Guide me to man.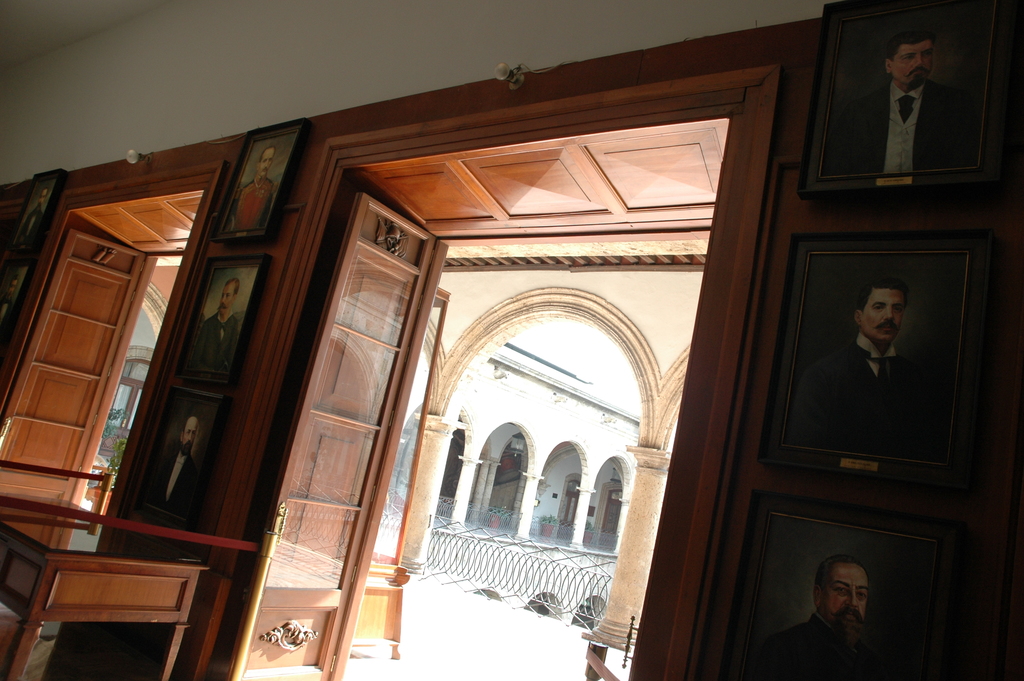
Guidance: [788,275,952,457].
